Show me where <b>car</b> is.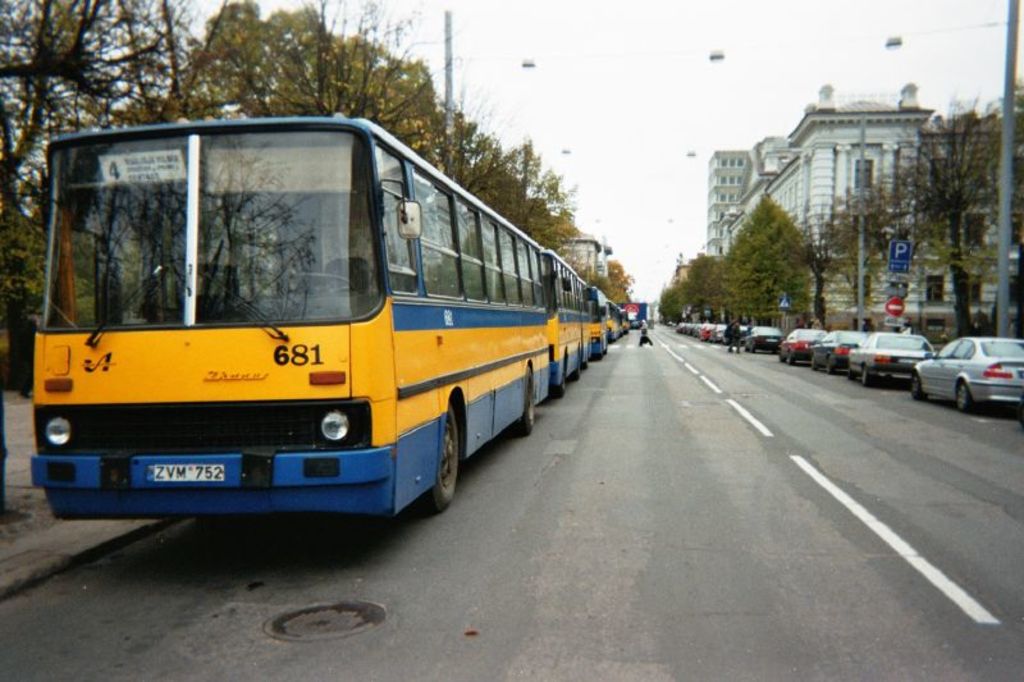
<b>car</b> is at 910, 334, 1023, 408.
